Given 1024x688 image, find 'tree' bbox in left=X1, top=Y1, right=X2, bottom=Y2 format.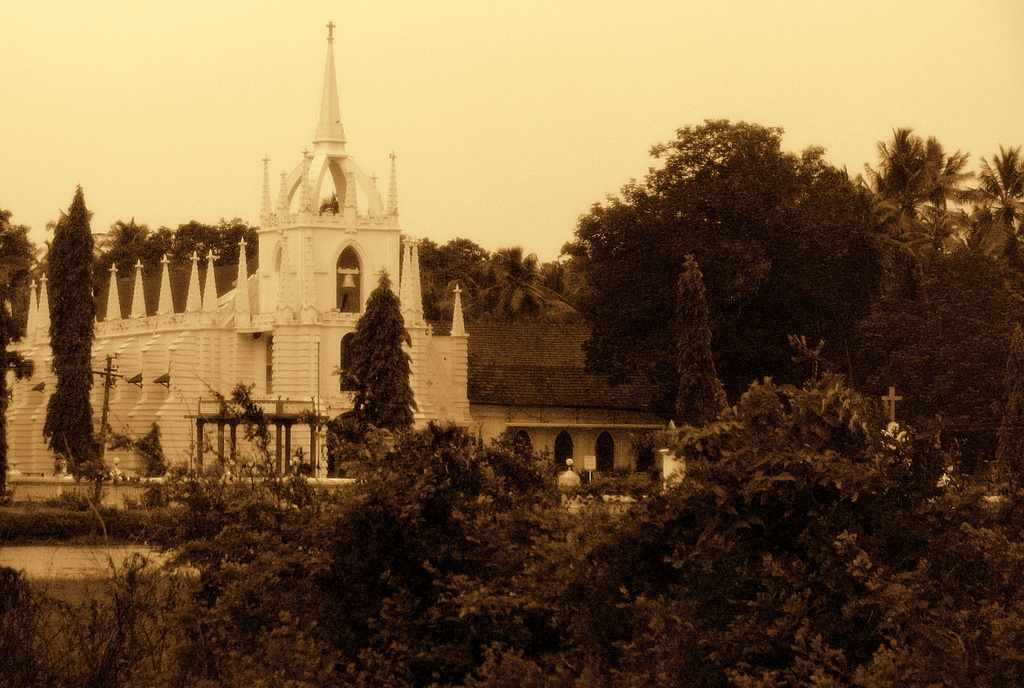
left=330, top=267, right=423, bottom=432.
